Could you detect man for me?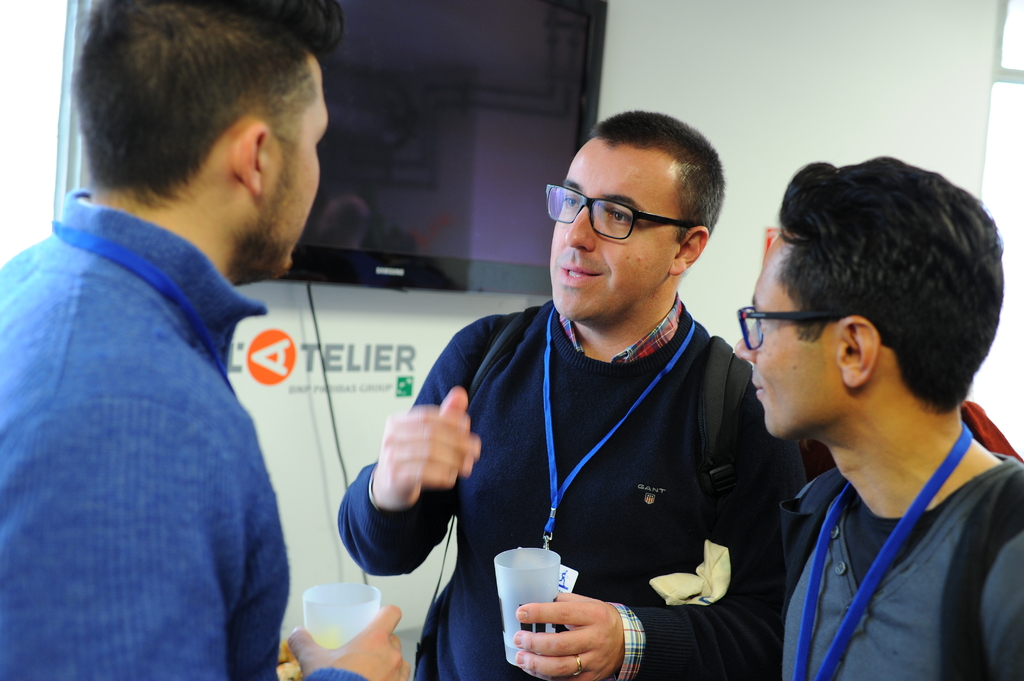
Detection result: [0, 0, 411, 680].
